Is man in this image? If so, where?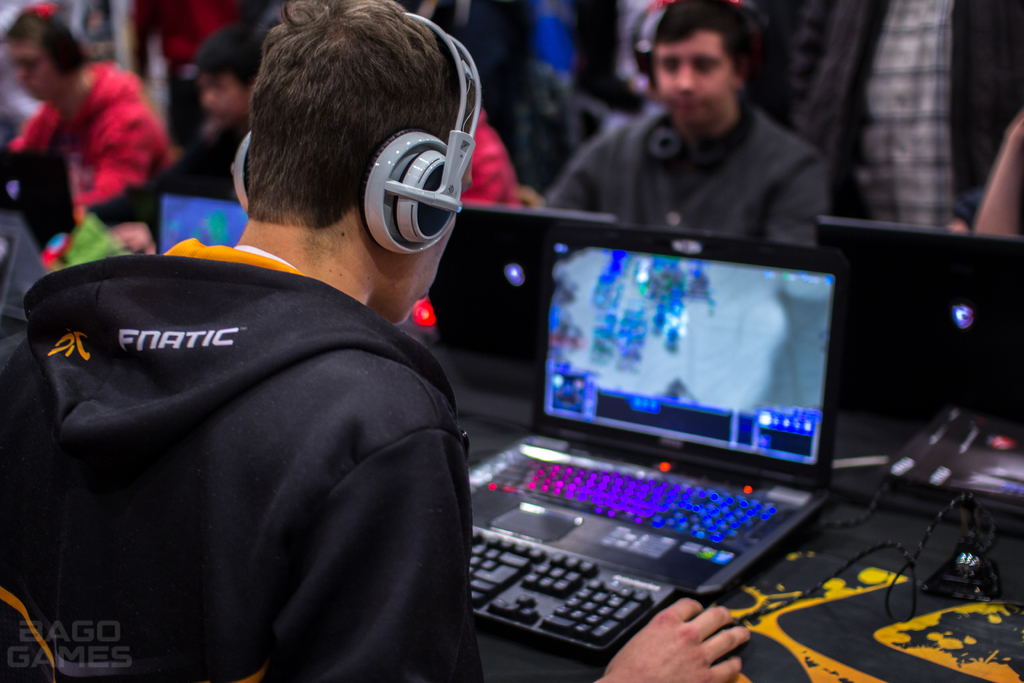
Yes, at (x1=548, y1=20, x2=865, y2=251).
